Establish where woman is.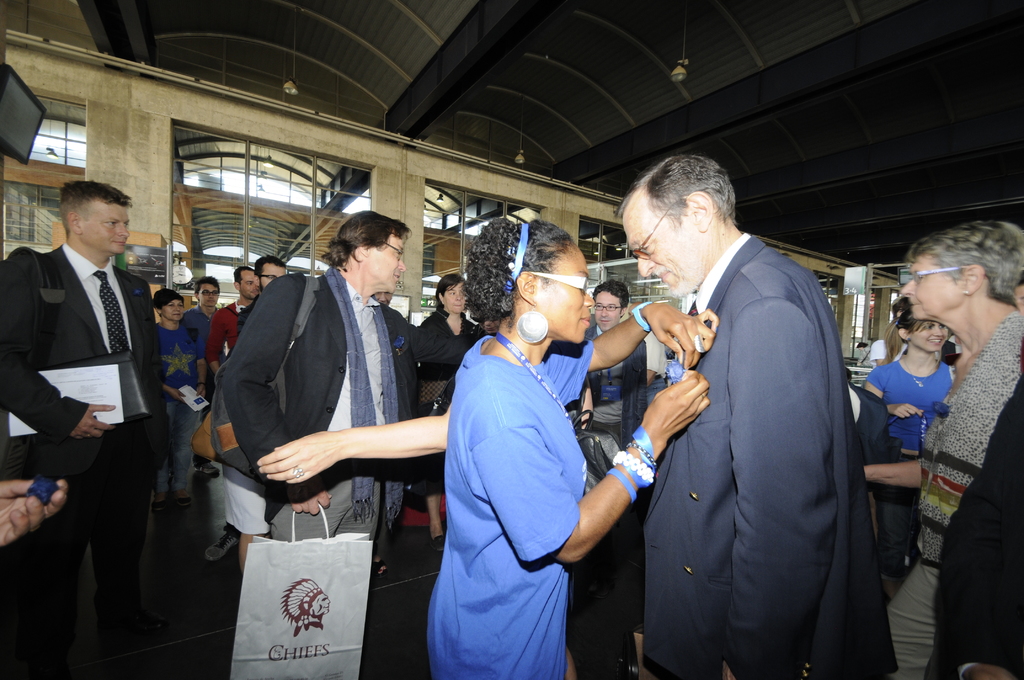
Established at bbox=[409, 270, 488, 550].
